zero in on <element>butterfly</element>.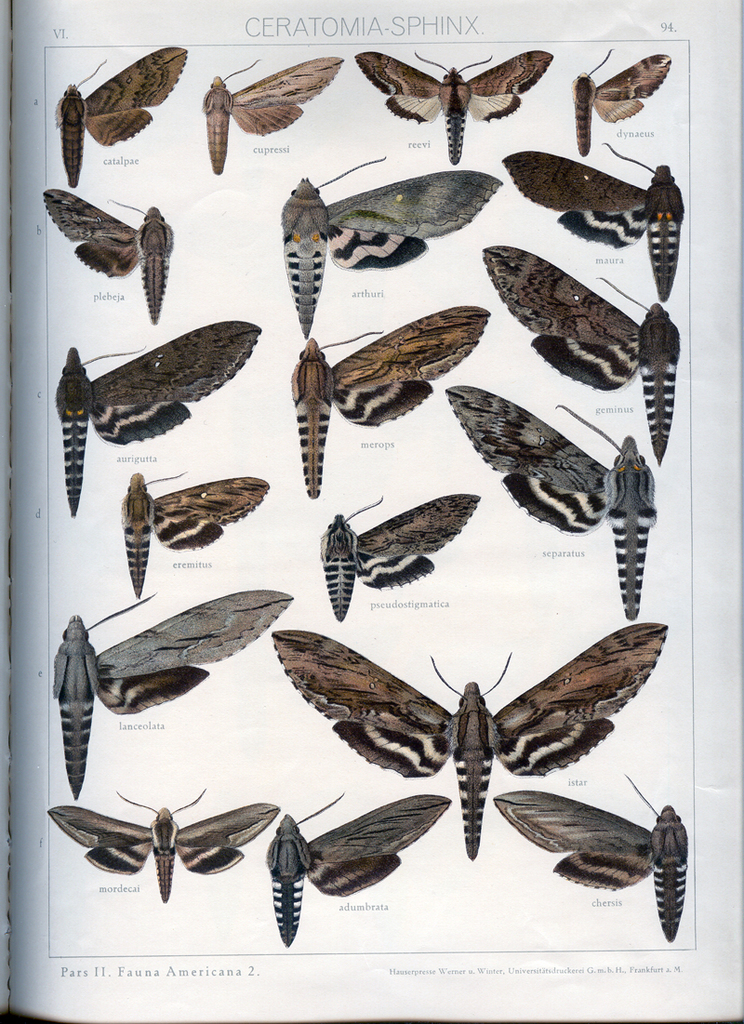
Zeroed in: (120, 469, 271, 600).
